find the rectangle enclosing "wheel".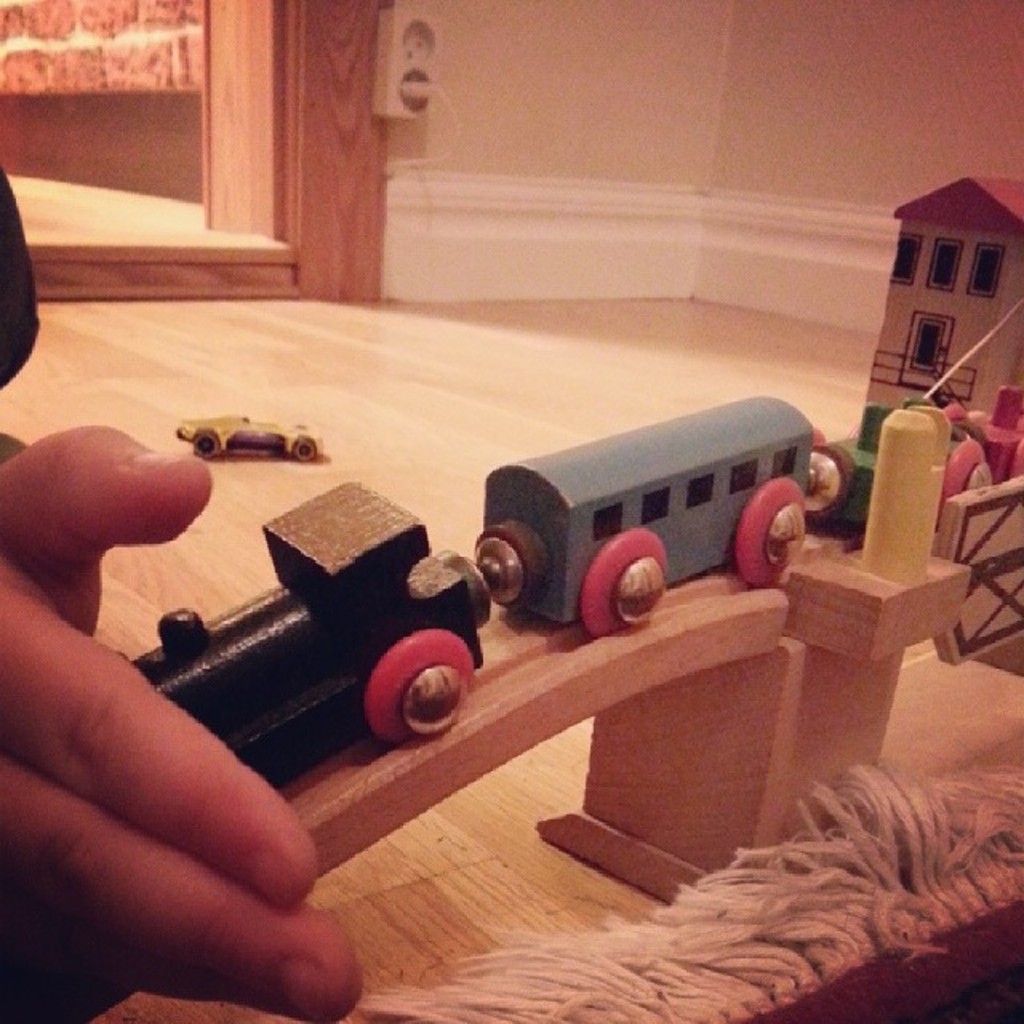
locate(738, 477, 806, 586).
